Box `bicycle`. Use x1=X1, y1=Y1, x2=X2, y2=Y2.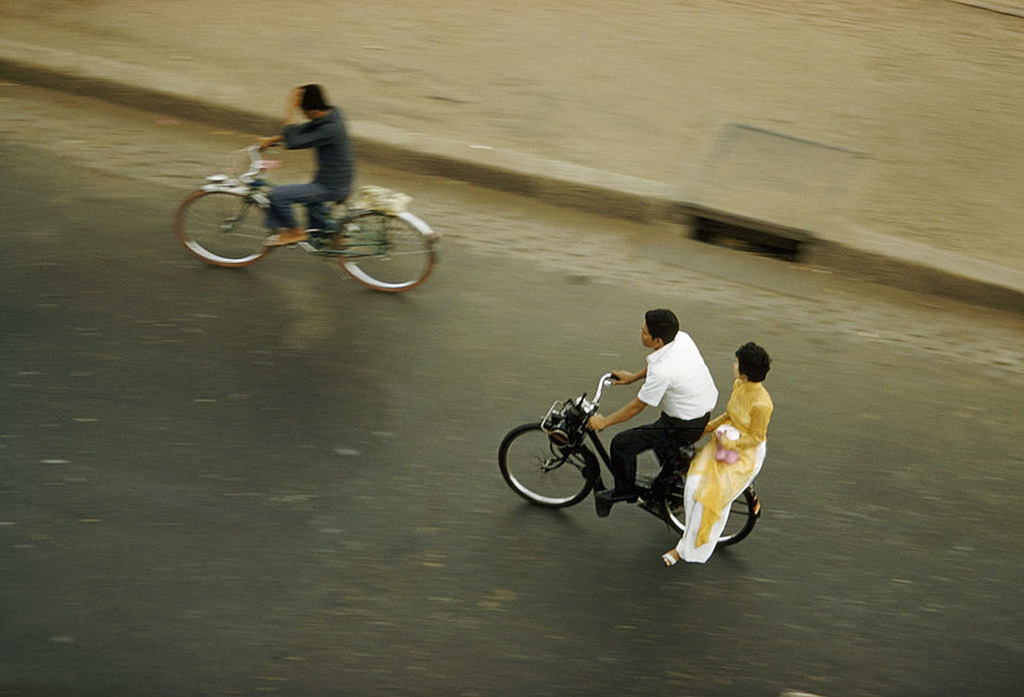
x1=493, y1=358, x2=763, y2=554.
